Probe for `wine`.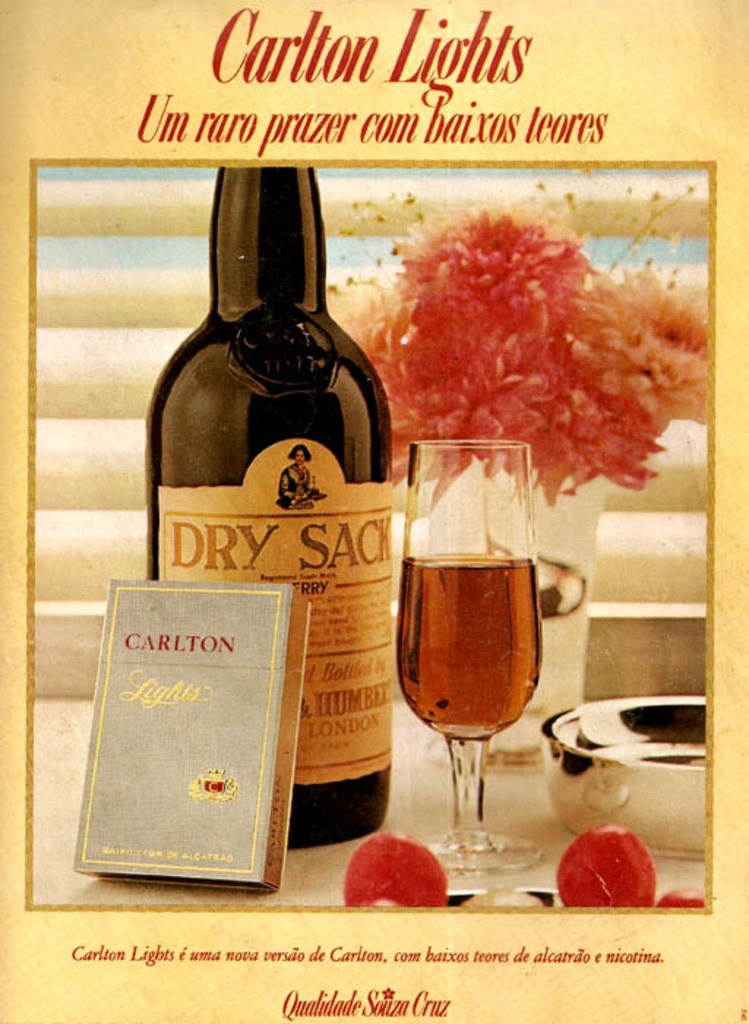
Probe result: bbox(151, 167, 391, 850).
